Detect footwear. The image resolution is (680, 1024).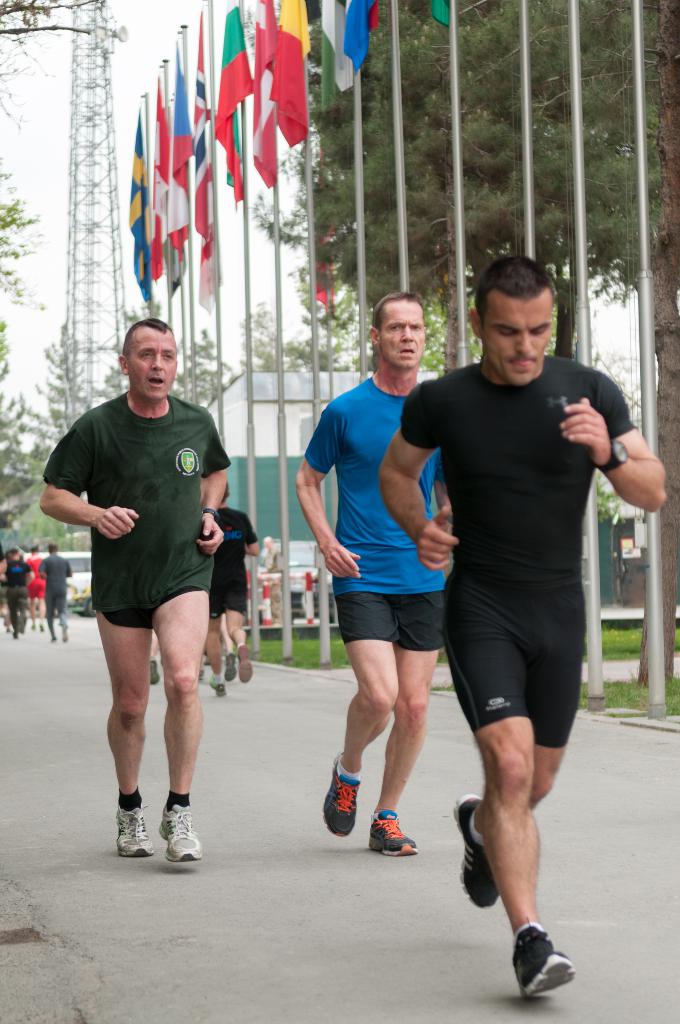
(left=321, top=751, right=363, bottom=837).
